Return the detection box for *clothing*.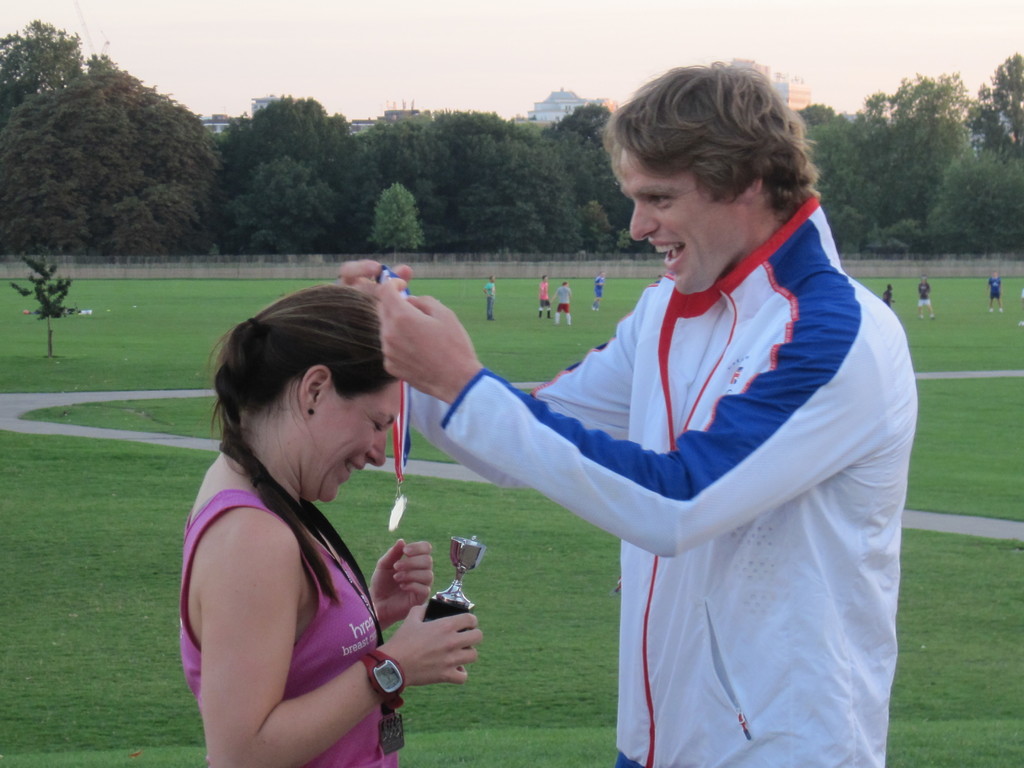
box(595, 275, 604, 298).
